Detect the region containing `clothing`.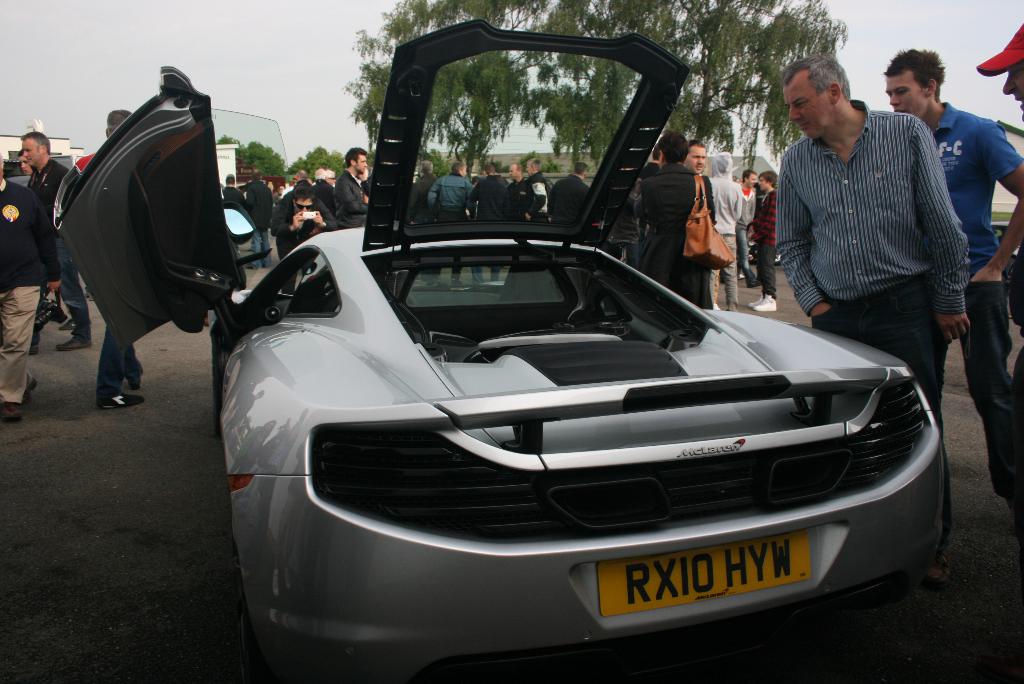
pyautogui.locateOnScreen(927, 96, 1023, 533).
